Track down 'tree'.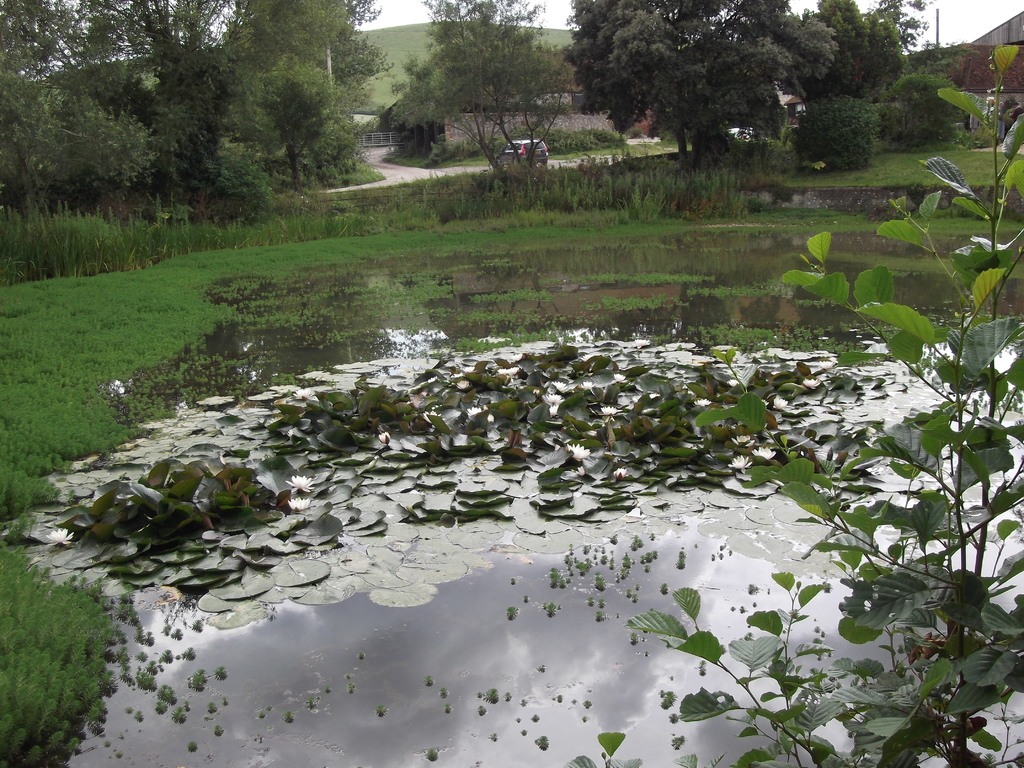
Tracked to l=794, t=0, r=900, b=97.
